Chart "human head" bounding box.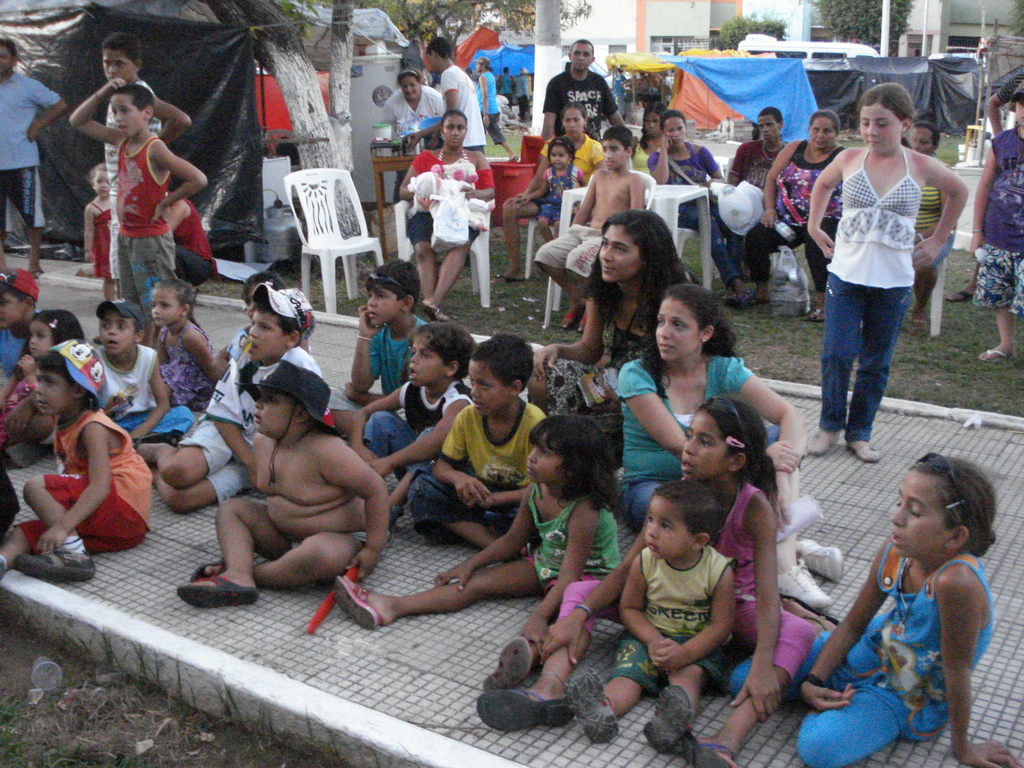
Charted: locate(888, 454, 996, 563).
